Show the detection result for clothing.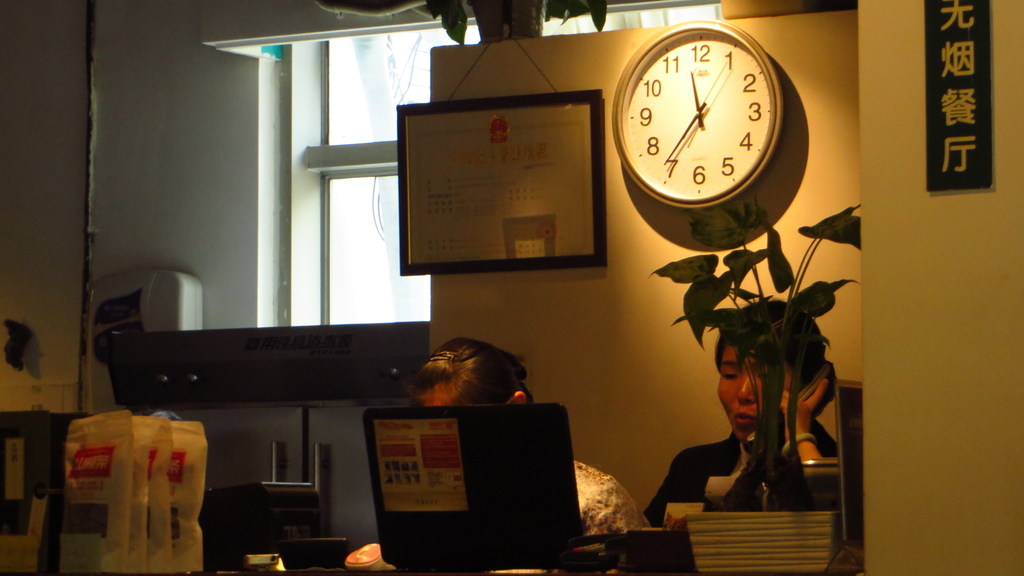
box=[568, 451, 636, 544].
